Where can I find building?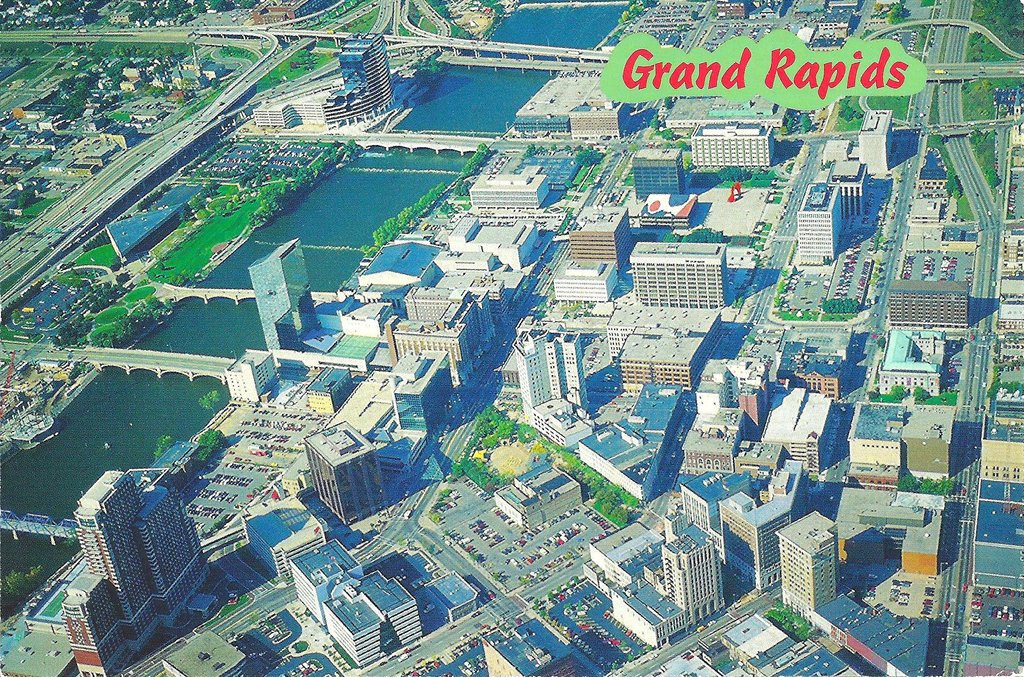
You can find it at locate(518, 333, 591, 420).
